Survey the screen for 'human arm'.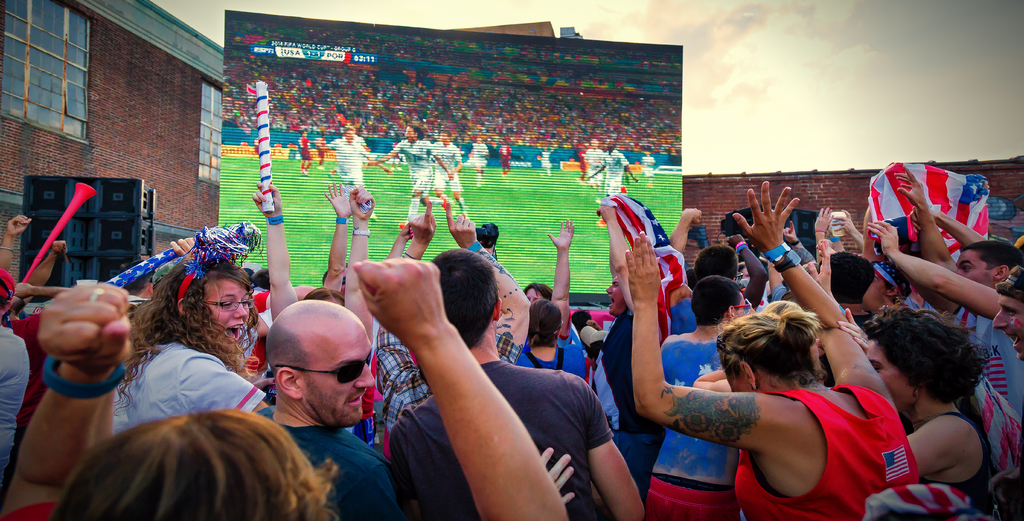
Survey found: Rect(902, 407, 976, 479).
